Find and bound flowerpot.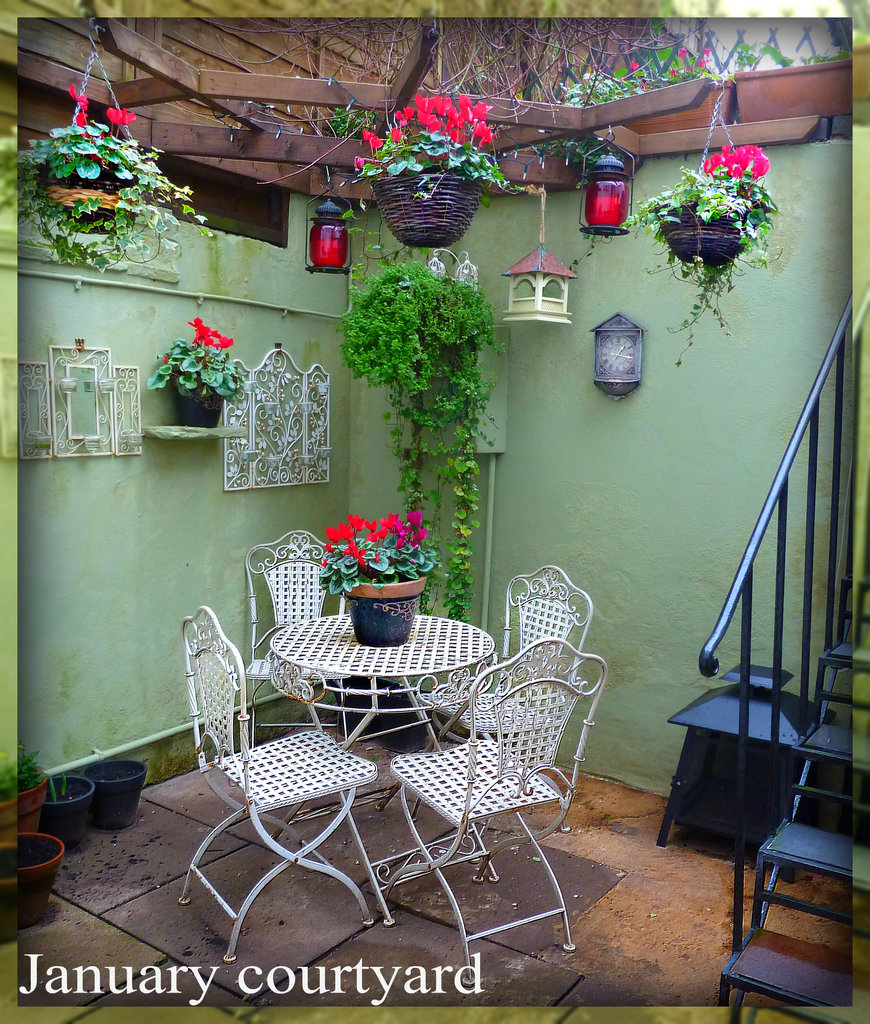
Bound: l=35, t=143, r=136, b=221.
